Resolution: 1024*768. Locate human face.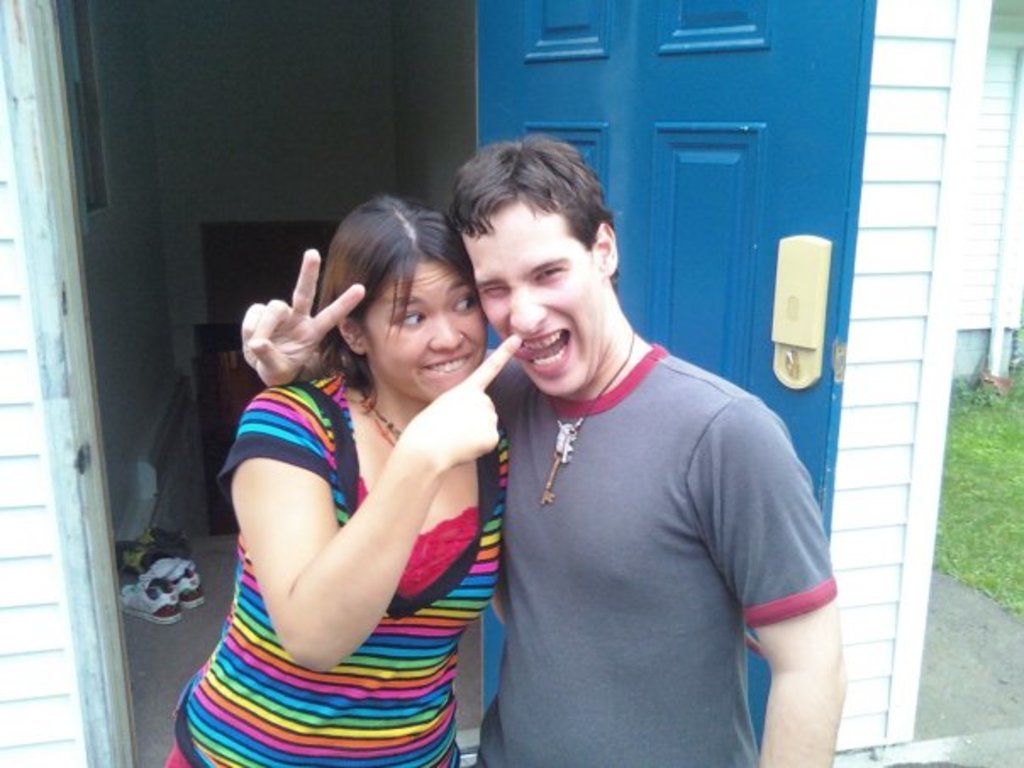
bbox(381, 264, 478, 398).
